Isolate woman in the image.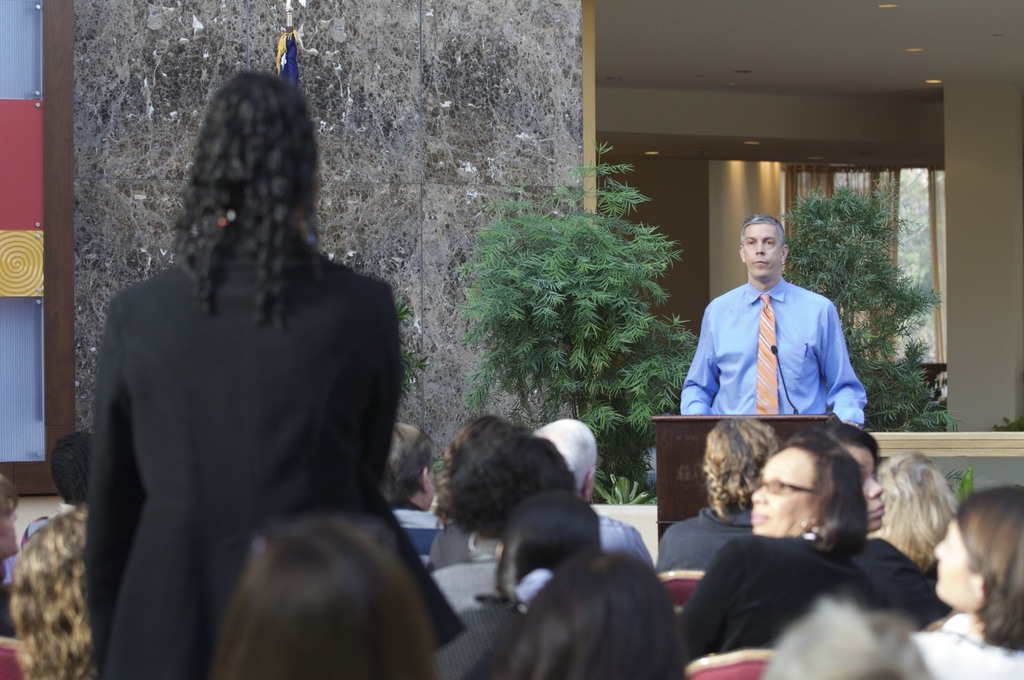
Isolated region: [left=673, top=431, right=887, bottom=665].
